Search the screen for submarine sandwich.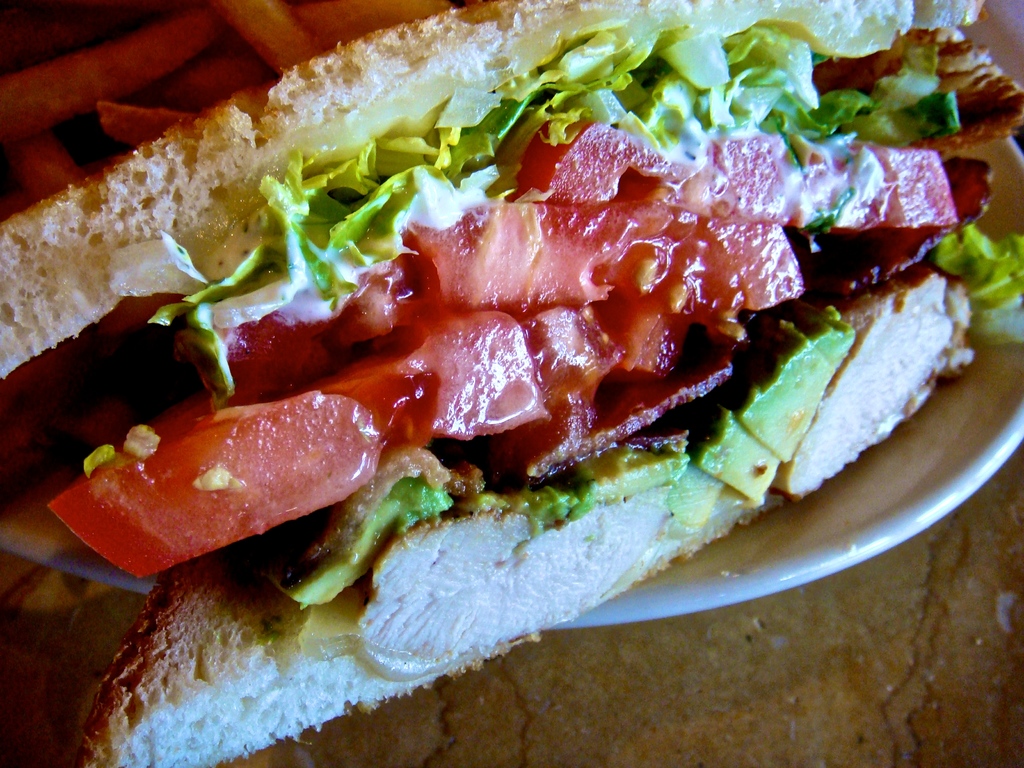
Found at BBox(0, 0, 1023, 767).
